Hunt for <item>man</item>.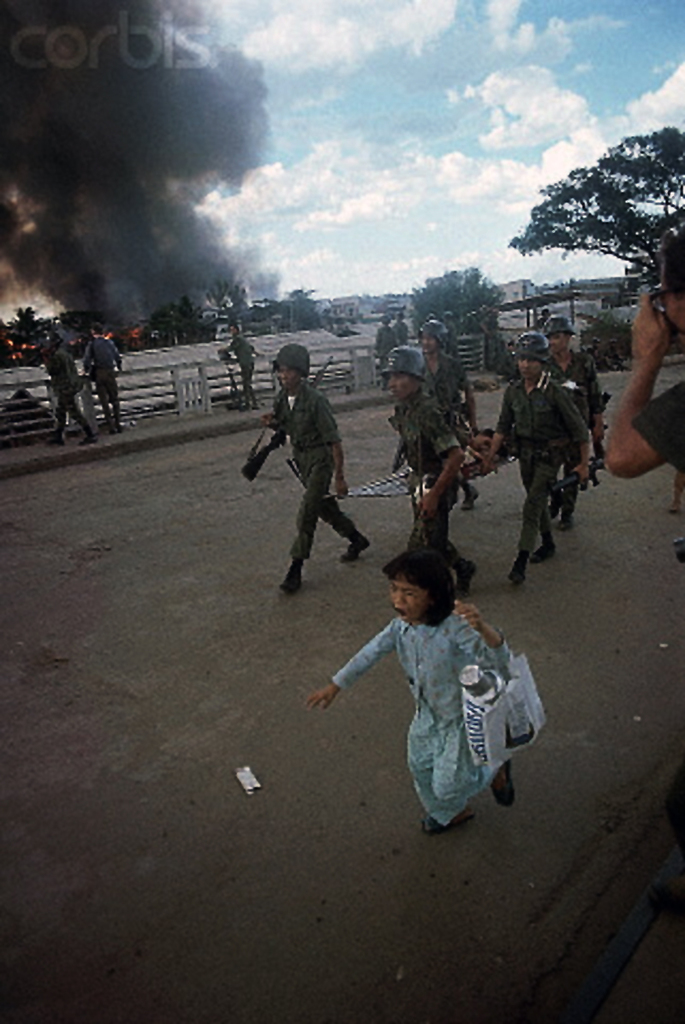
Hunted down at bbox=[41, 330, 91, 447].
